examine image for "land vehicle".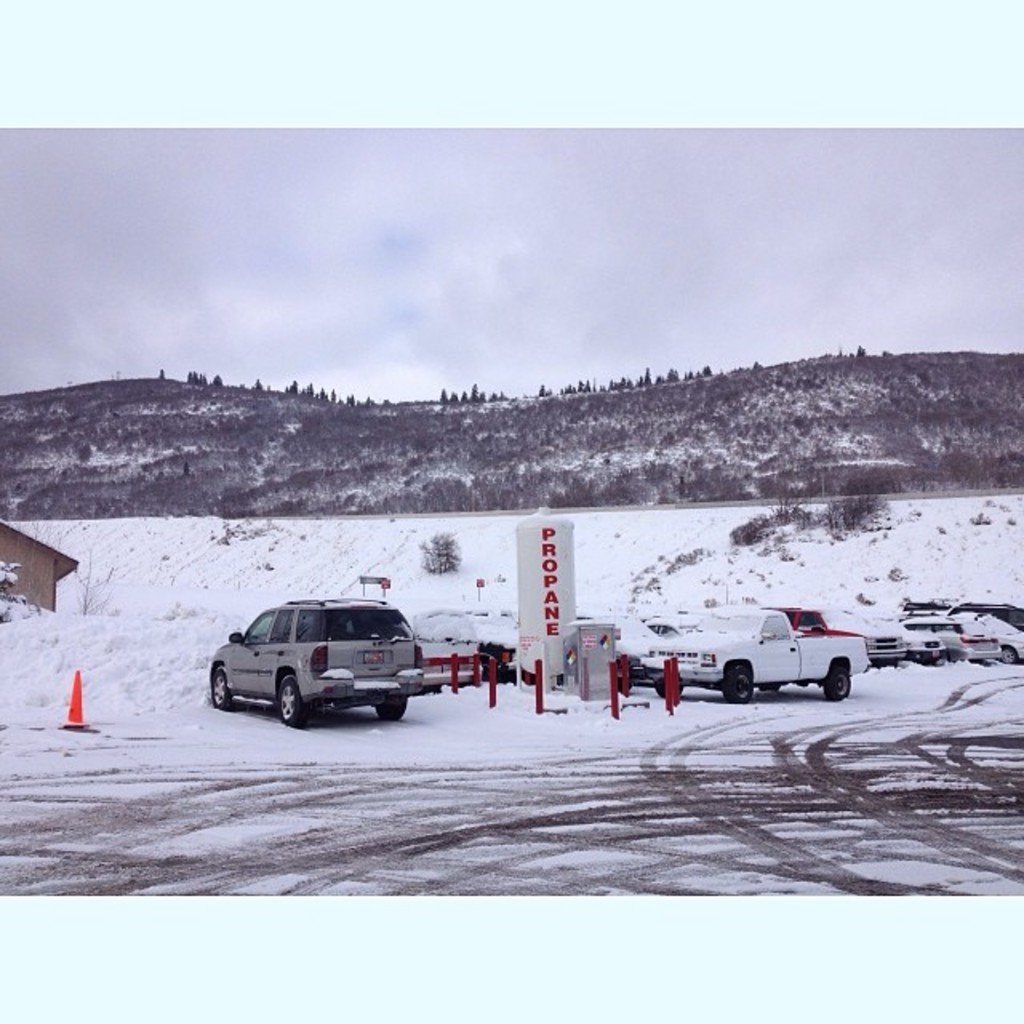
Examination result: [x1=874, y1=610, x2=944, y2=658].
